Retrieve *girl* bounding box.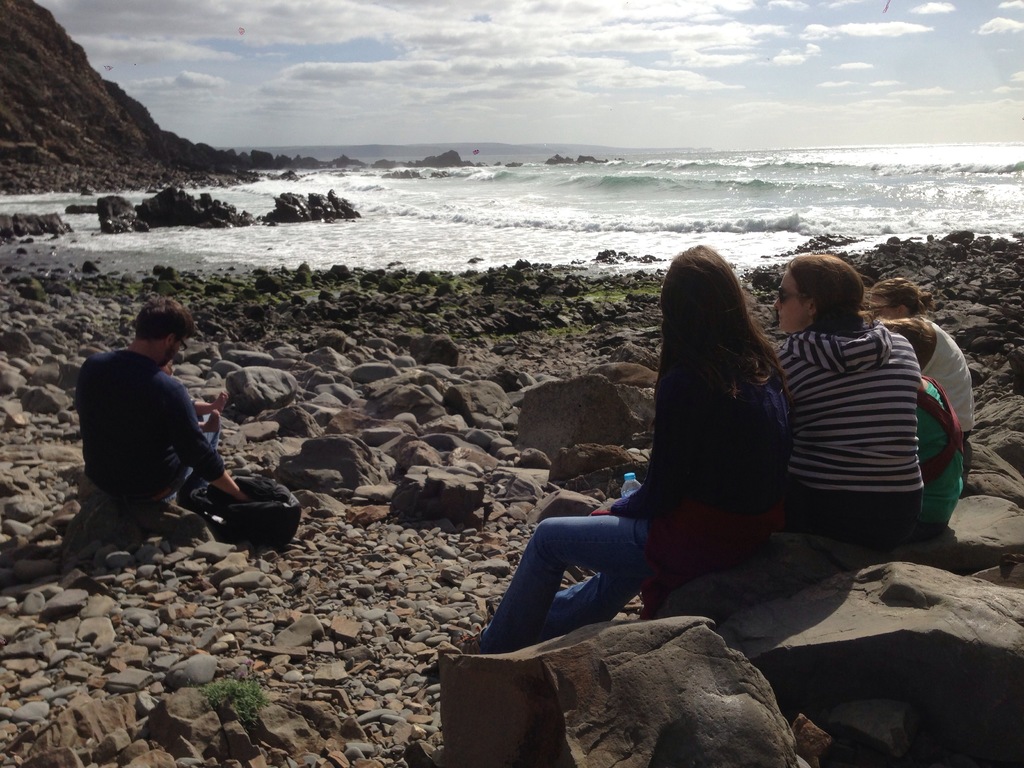
Bounding box: bbox(452, 241, 797, 658).
